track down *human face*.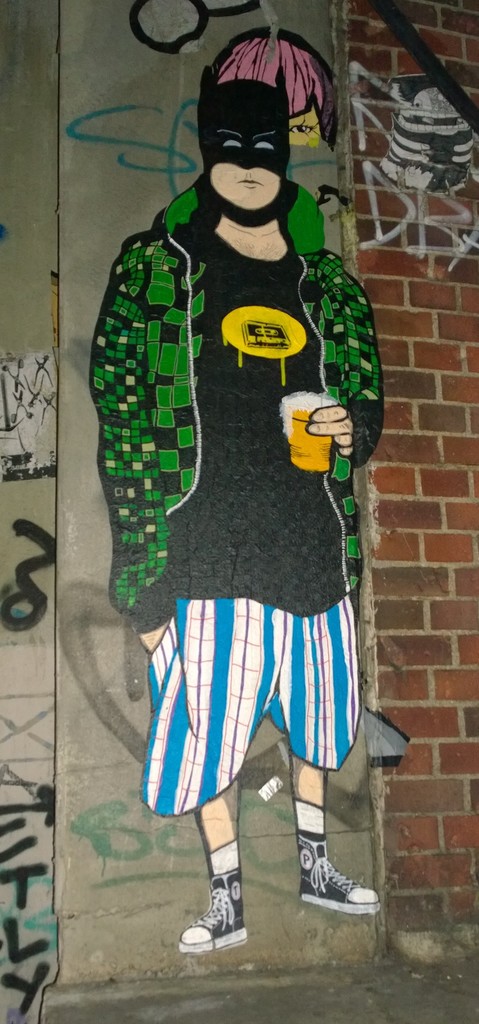
Tracked to <box>205,159,280,205</box>.
